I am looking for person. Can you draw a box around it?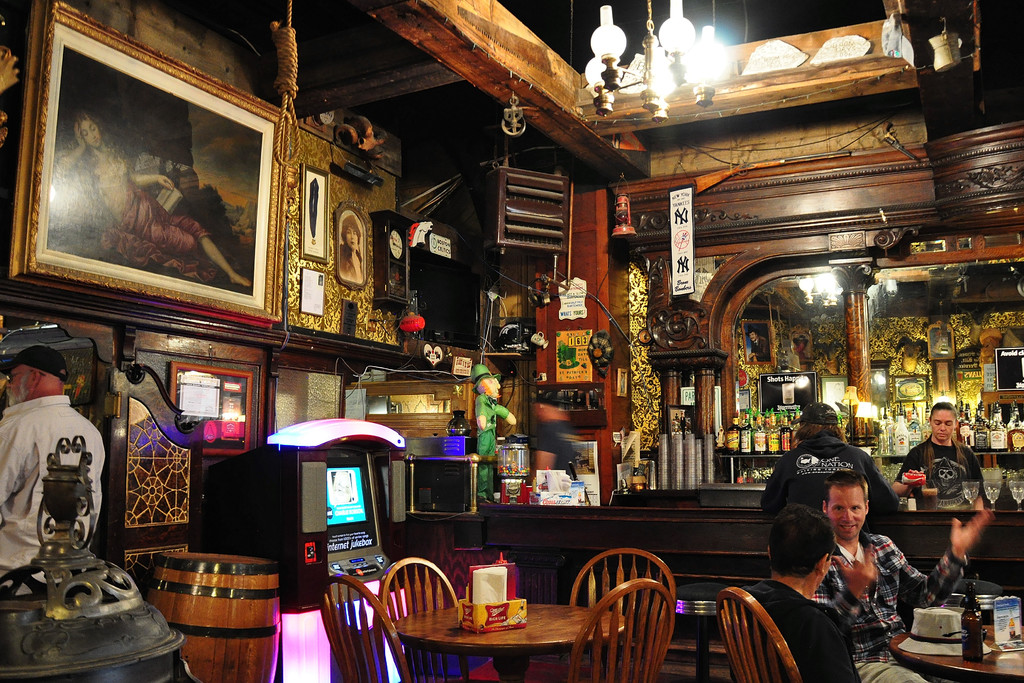
Sure, the bounding box is bbox(747, 325, 773, 363).
